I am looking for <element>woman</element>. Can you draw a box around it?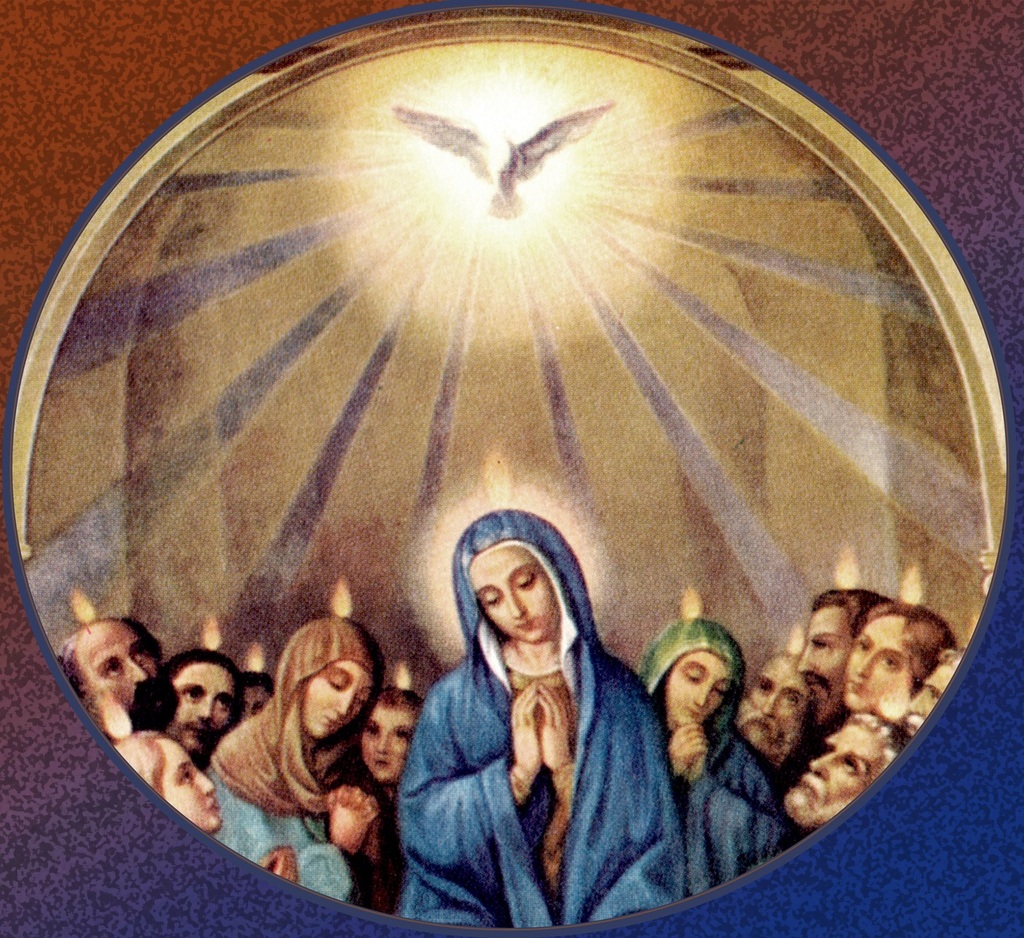
Sure, the bounding box is box(408, 500, 685, 916).
